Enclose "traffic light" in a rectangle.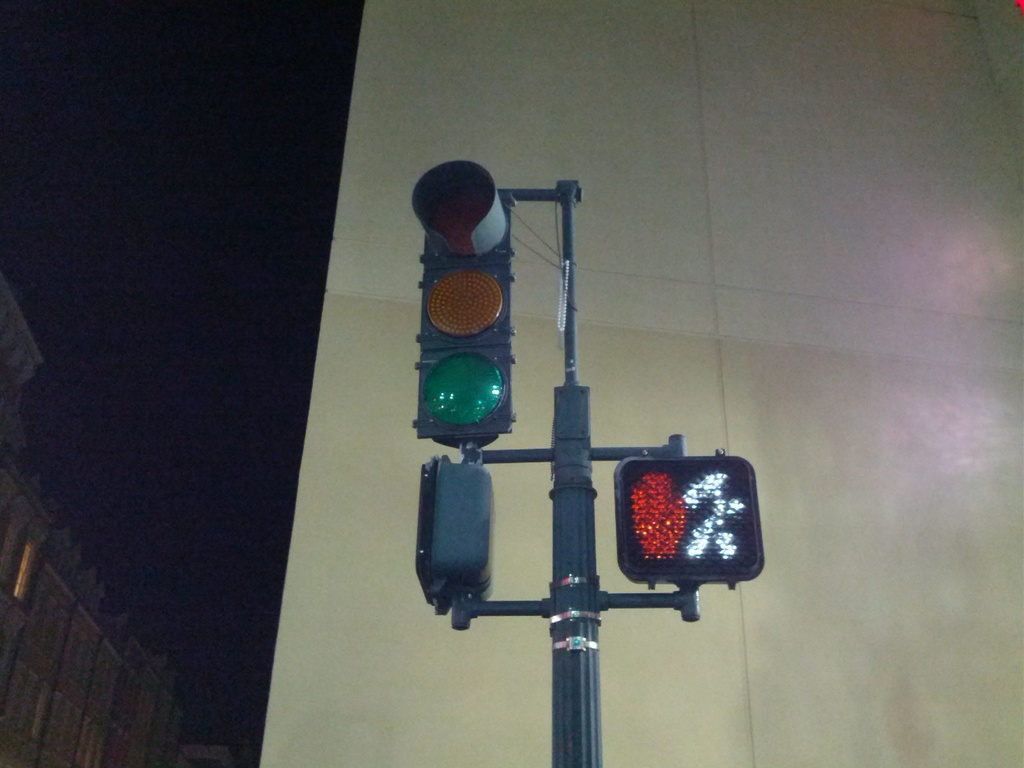
[410, 161, 519, 451].
